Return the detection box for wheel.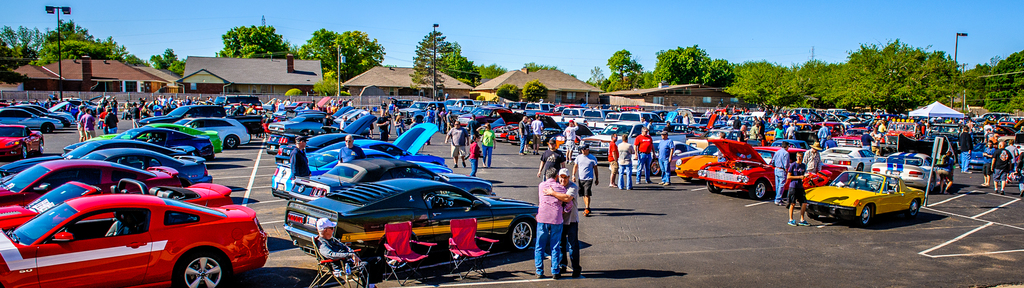
bbox=[755, 180, 766, 198].
